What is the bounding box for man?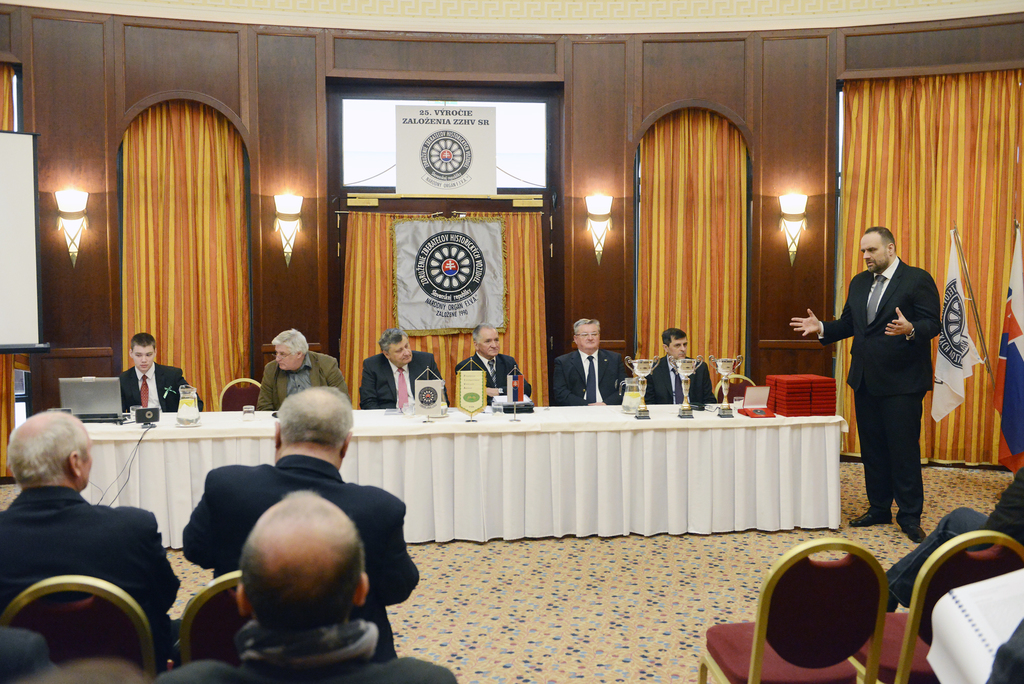
<bbox>543, 317, 638, 408</bbox>.
